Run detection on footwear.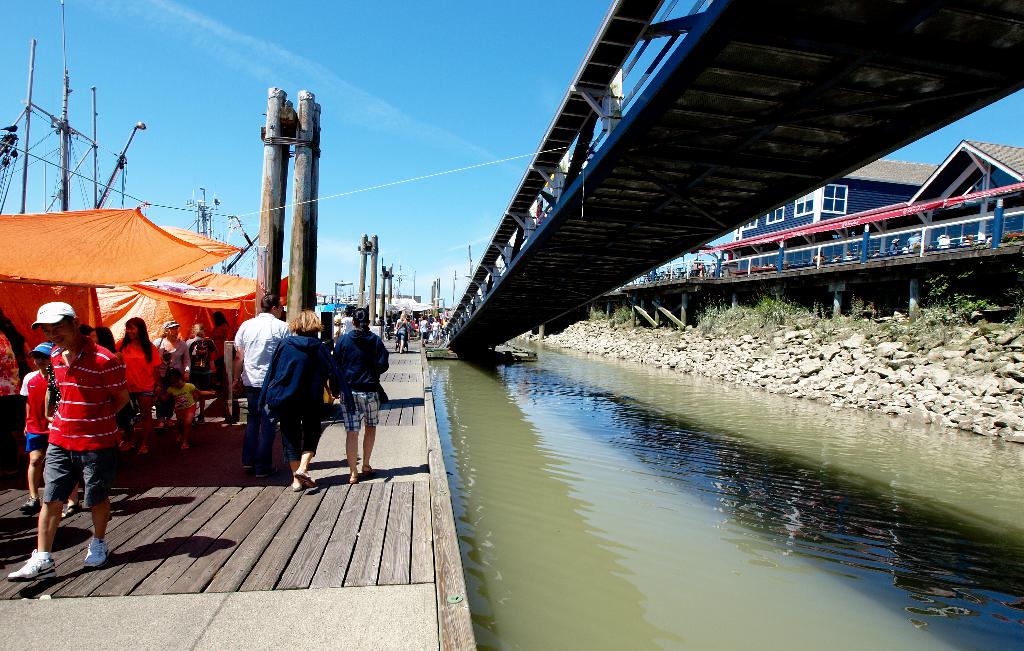
Result: {"left": 19, "top": 497, "right": 42, "bottom": 515}.
